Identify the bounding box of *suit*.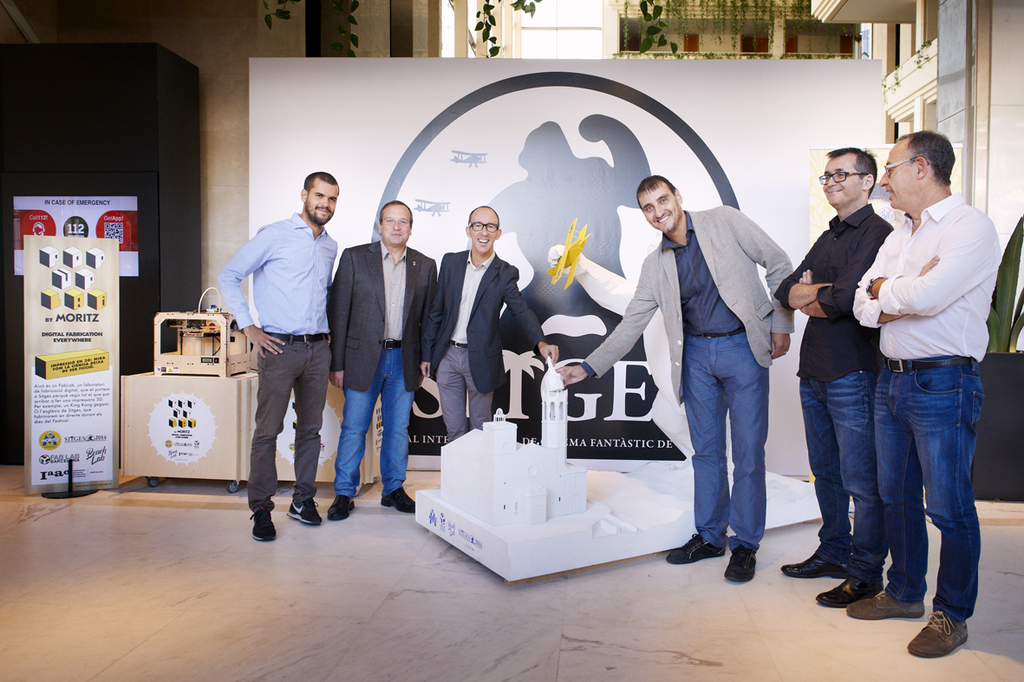
(579,206,794,406).
